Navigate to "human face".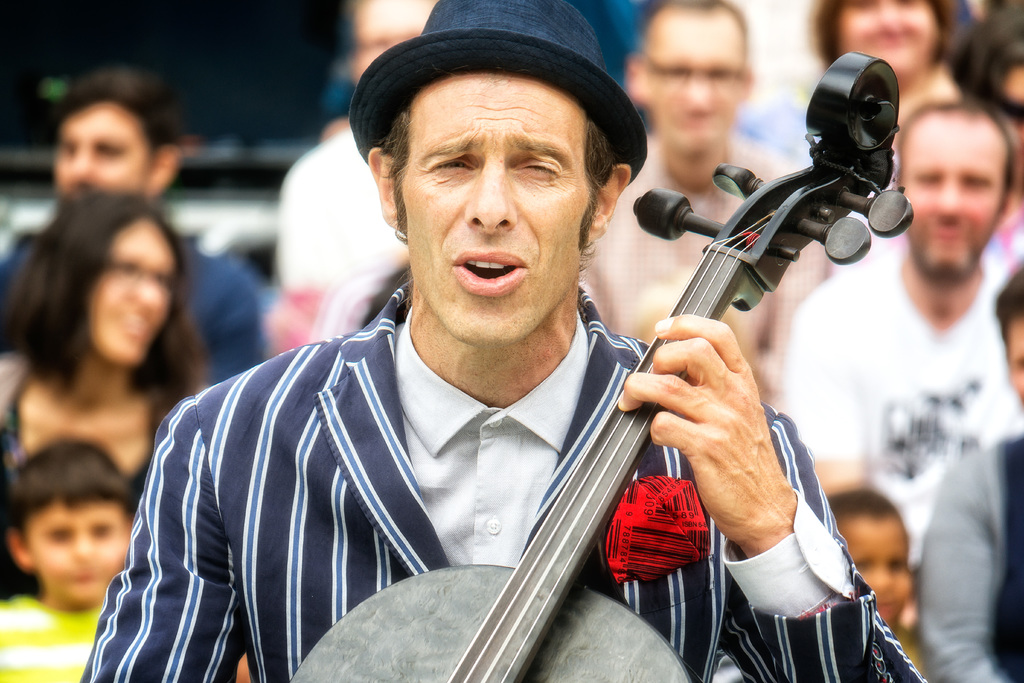
Navigation target: {"x1": 638, "y1": 9, "x2": 744, "y2": 147}.
